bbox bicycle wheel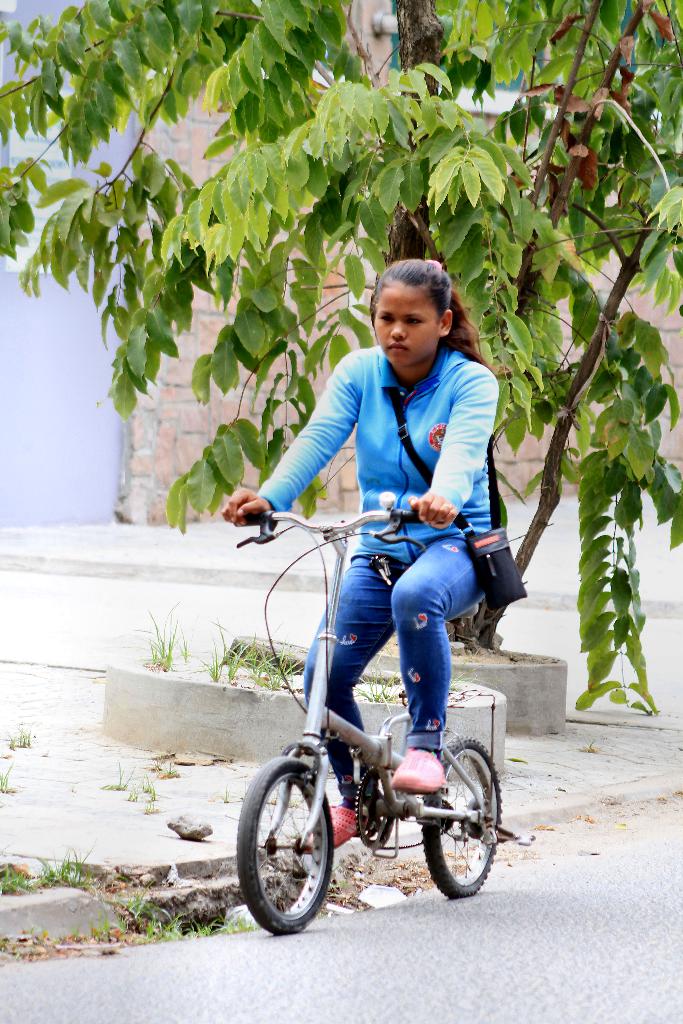
crop(247, 762, 348, 941)
